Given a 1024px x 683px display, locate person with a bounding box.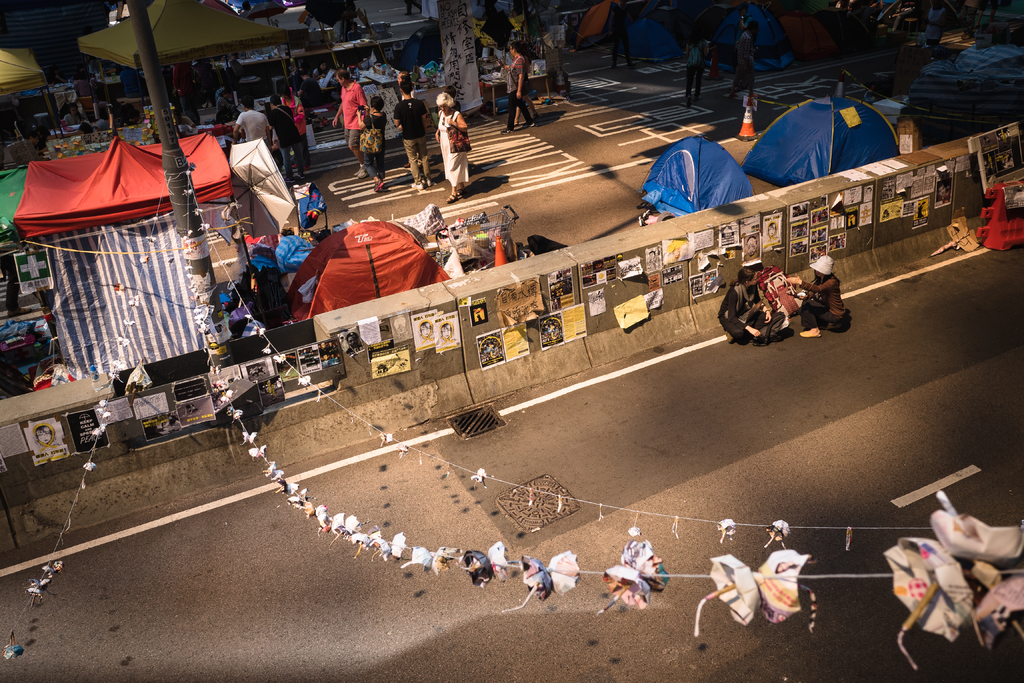
Located: [403, 0, 424, 19].
